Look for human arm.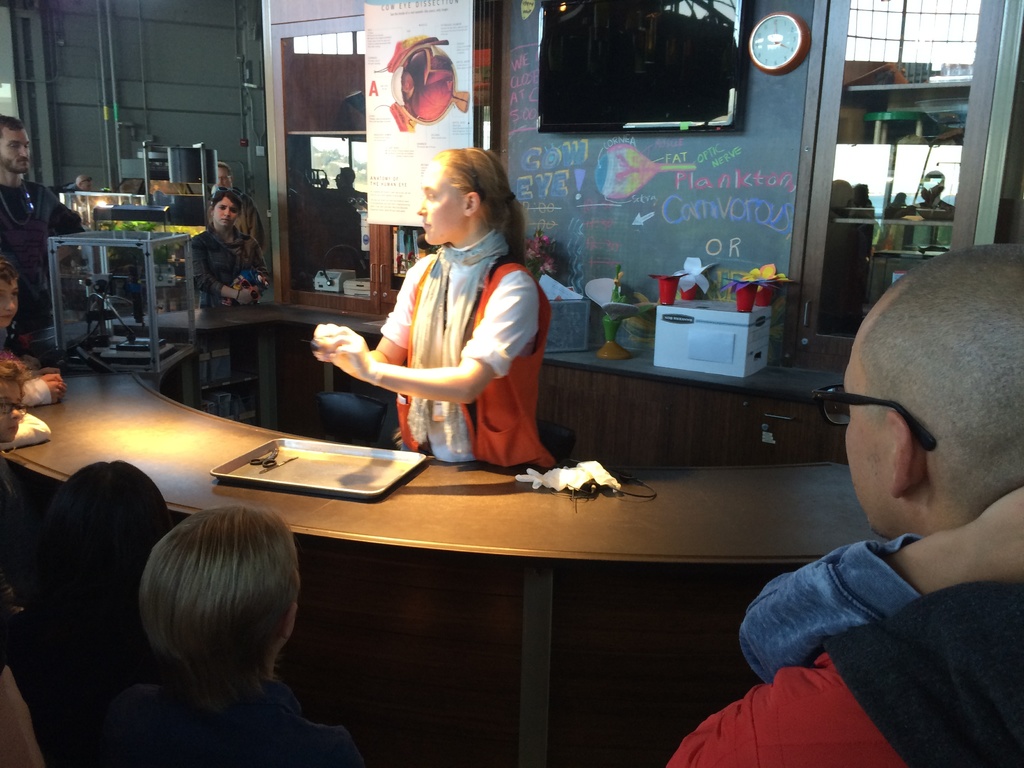
Found: rect(181, 238, 258, 304).
